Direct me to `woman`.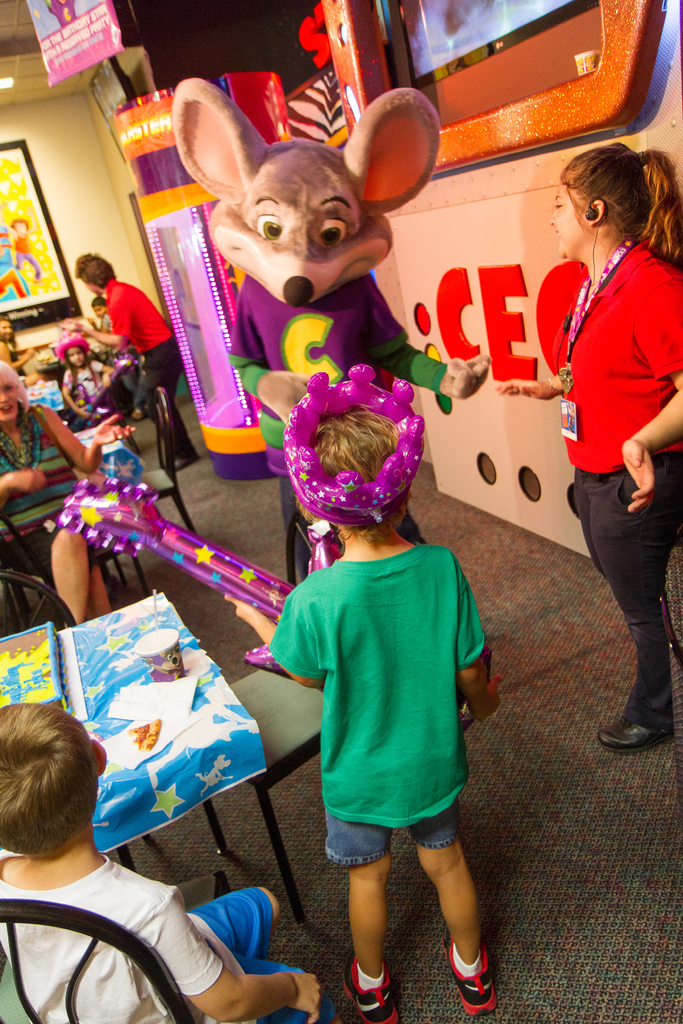
Direction: bbox=[0, 358, 136, 627].
